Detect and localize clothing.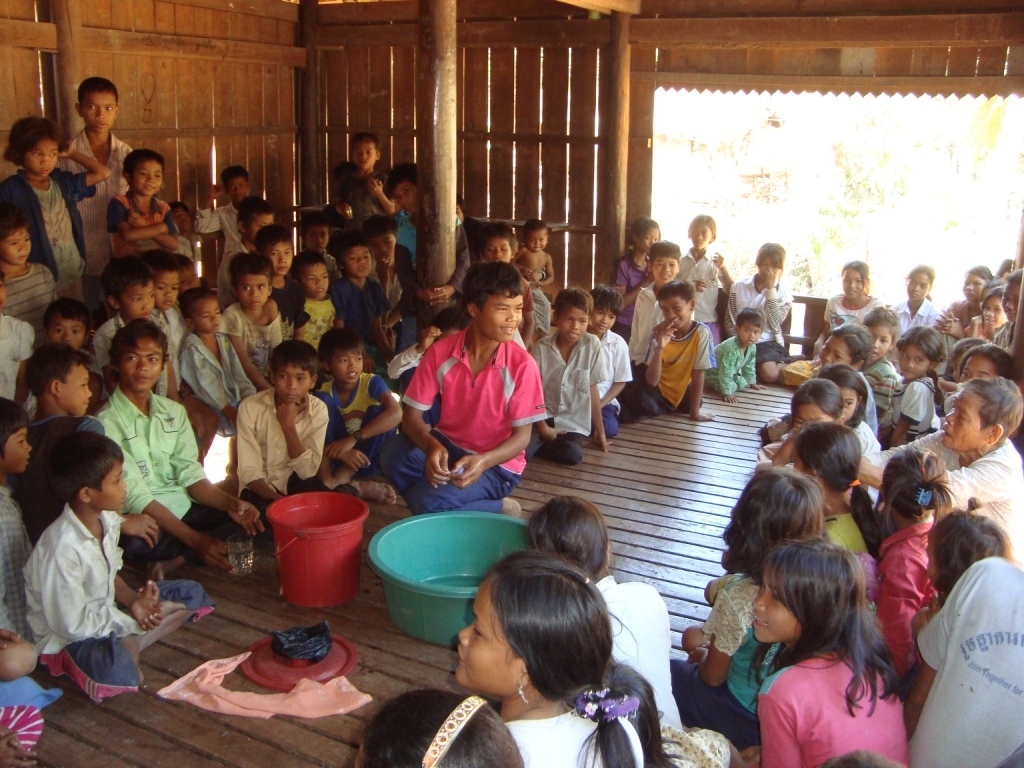
Localized at [left=640, top=303, right=723, bottom=422].
